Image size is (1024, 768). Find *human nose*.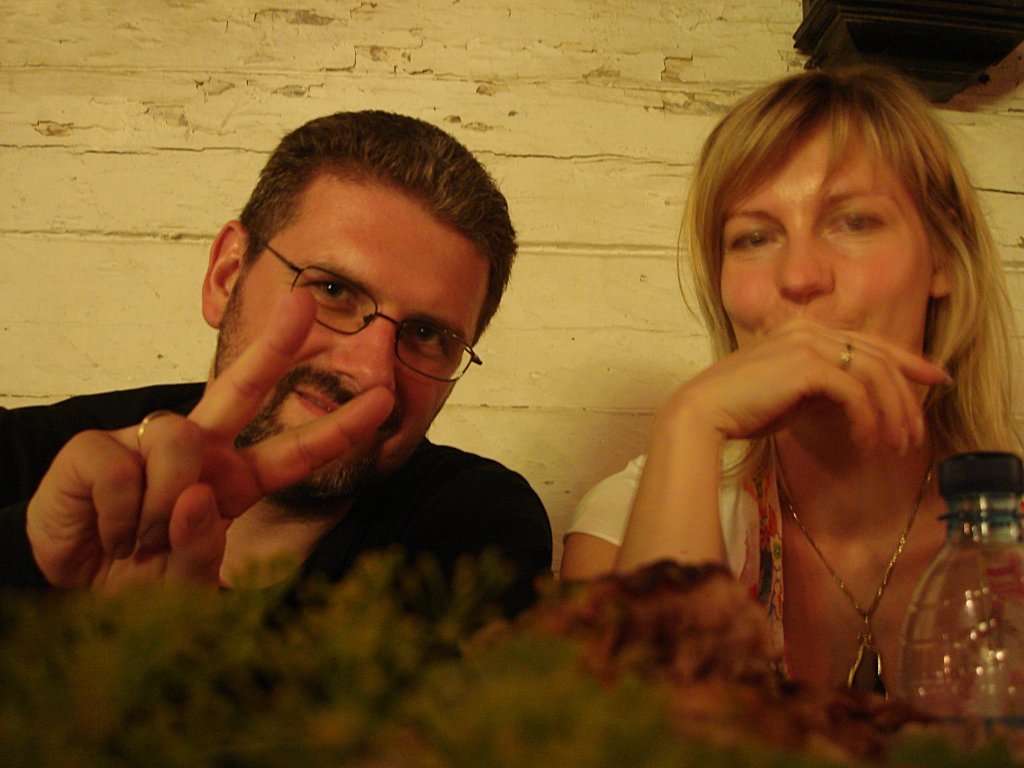
775,229,839,302.
